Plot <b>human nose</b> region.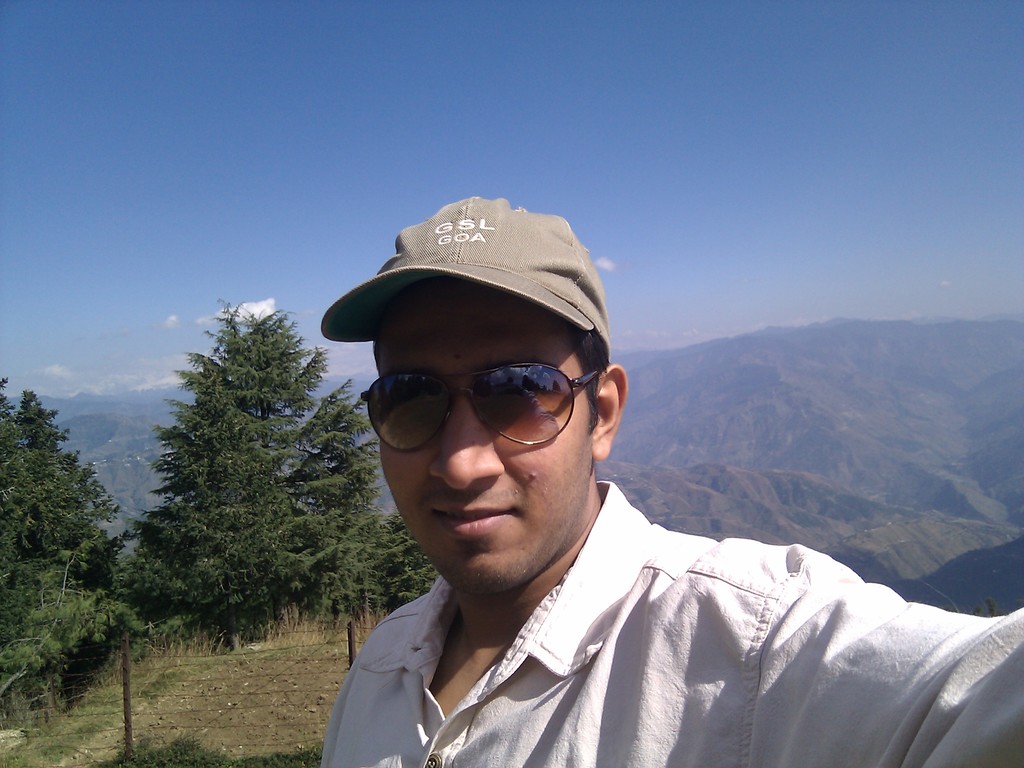
Plotted at 427,394,506,493.
